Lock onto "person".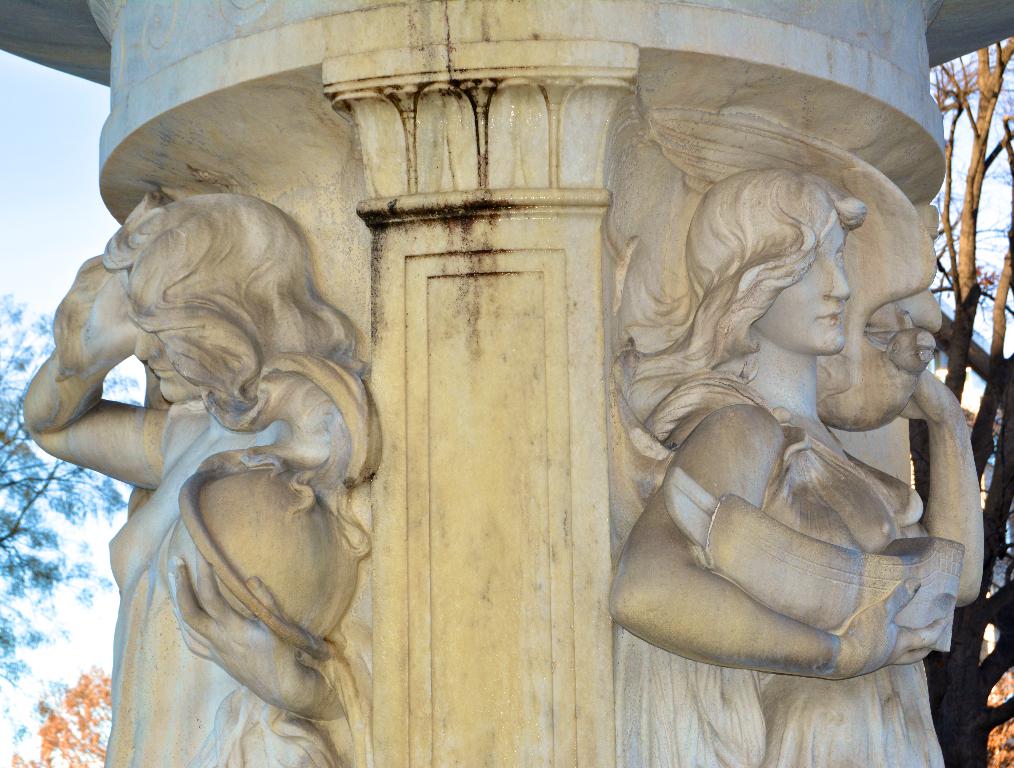
Locked: BBox(27, 155, 411, 752).
